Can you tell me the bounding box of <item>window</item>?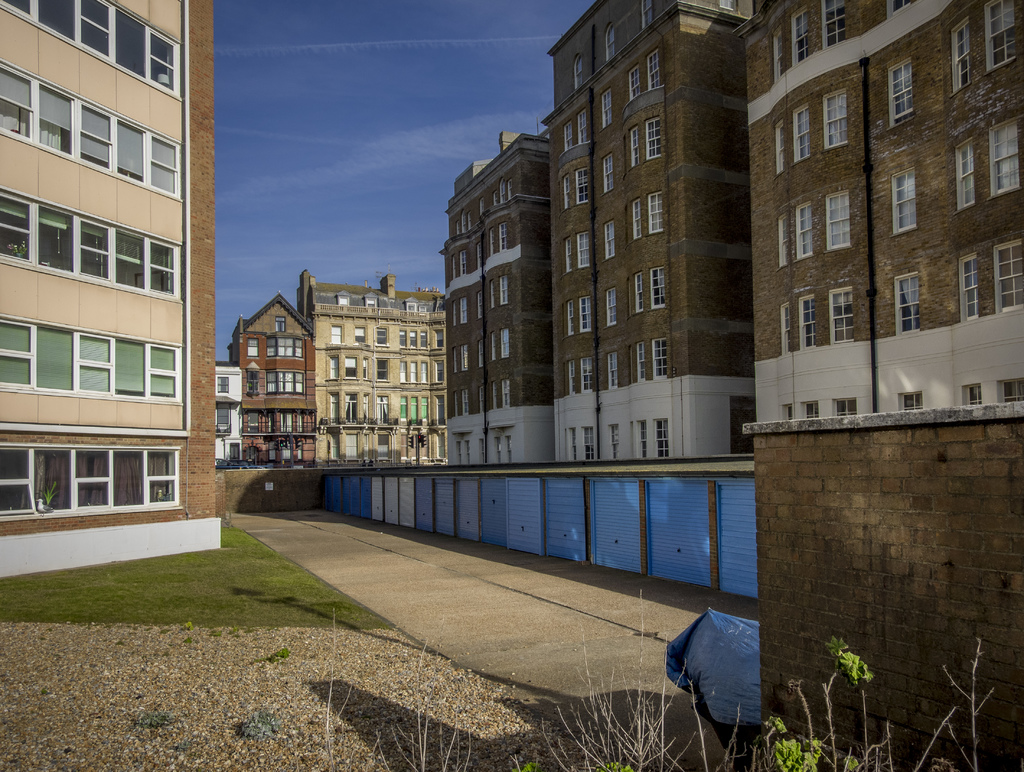
rect(580, 300, 588, 335).
